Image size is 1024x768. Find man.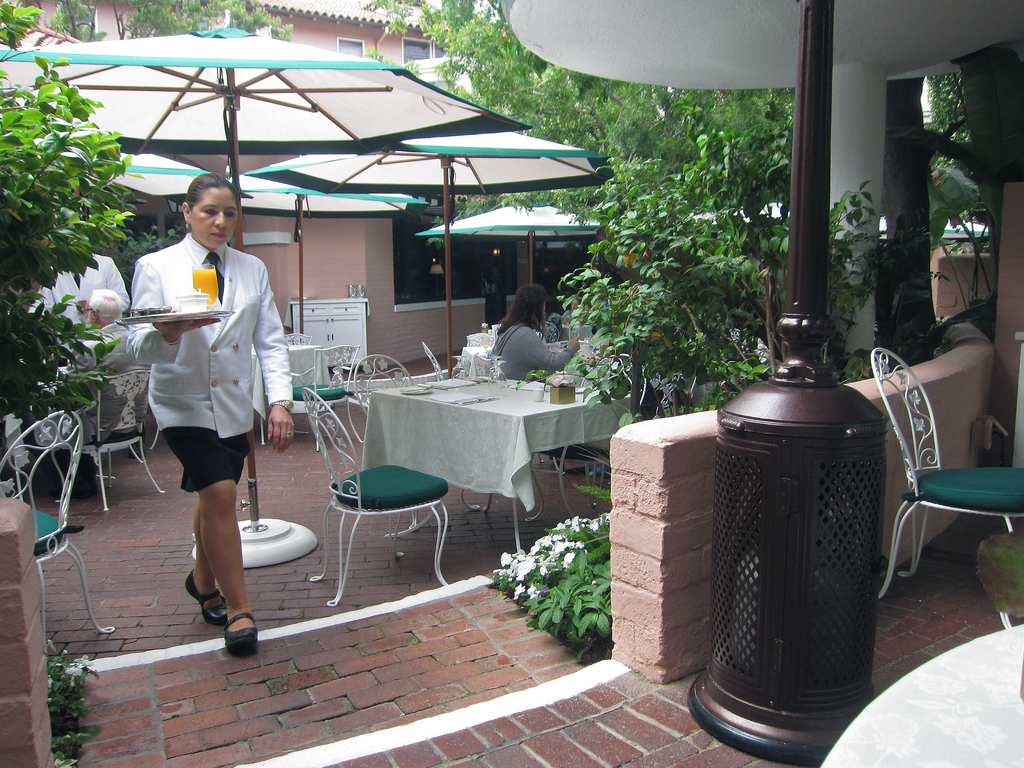
[x1=22, y1=277, x2=134, y2=454].
